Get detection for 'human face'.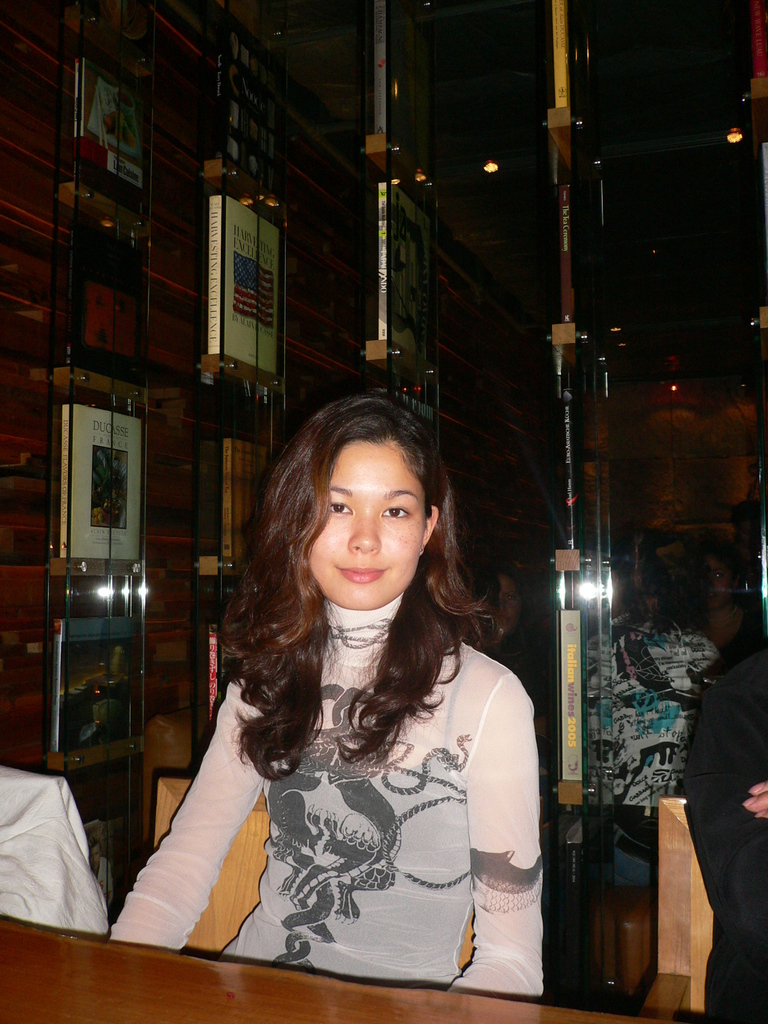
Detection: l=307, t=438, r=427, b=614.
